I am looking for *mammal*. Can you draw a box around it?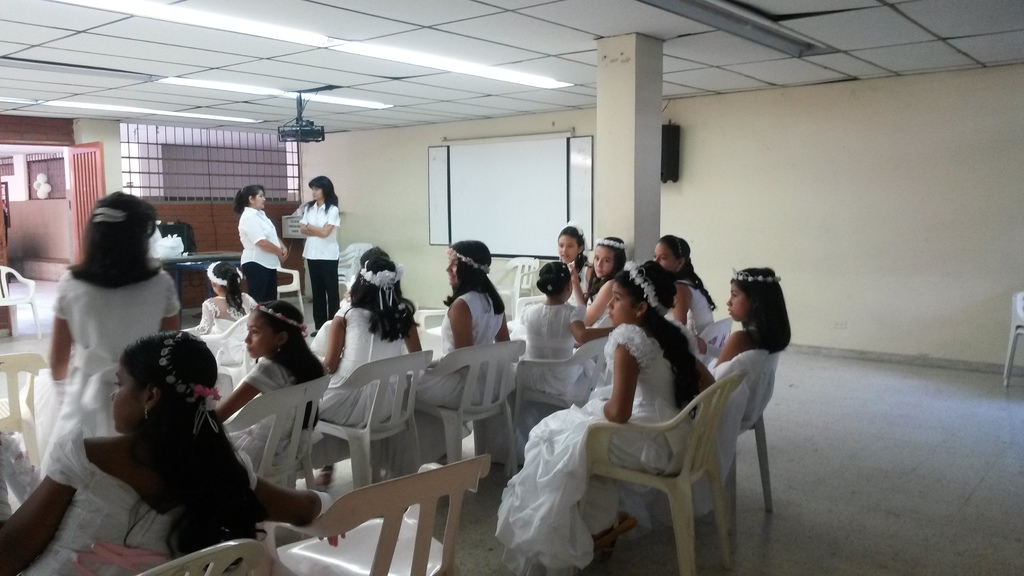
Sure, the bounding box is BBox(47, 185, 181, 413).
